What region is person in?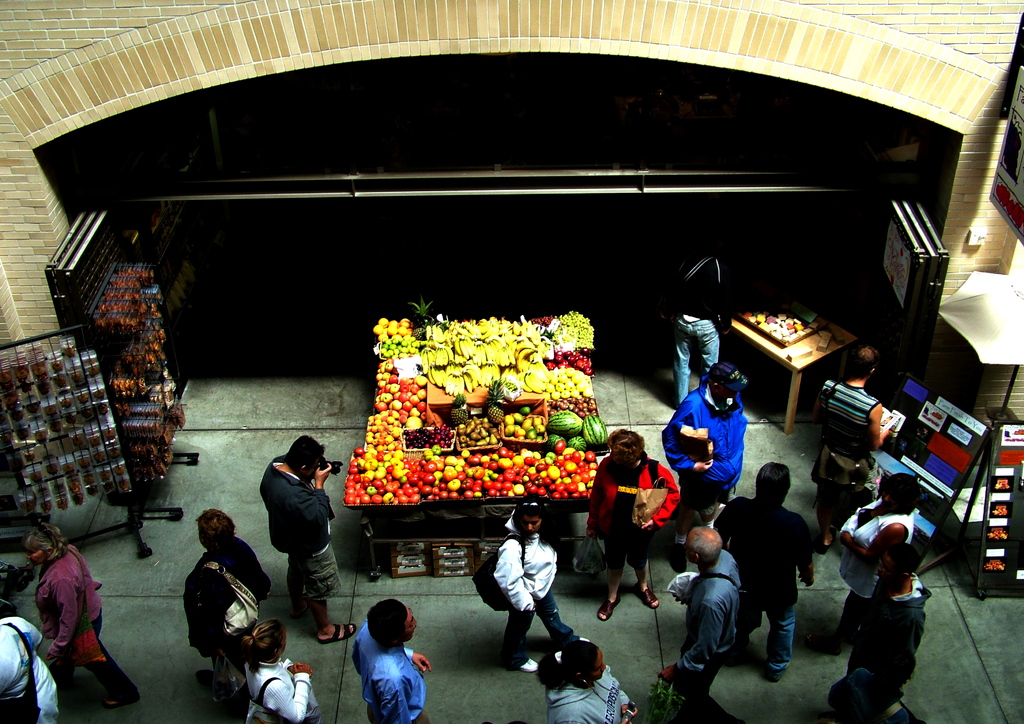
<box>491,490,577,672</box>.
